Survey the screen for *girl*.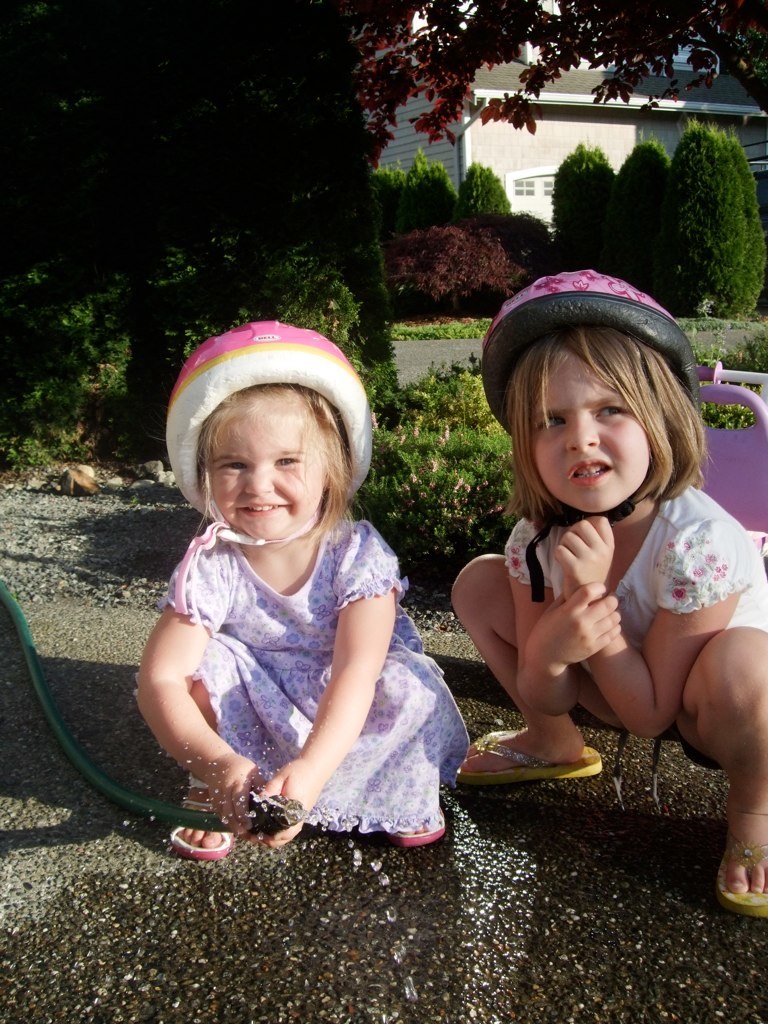
Survey found: rect(134, 331, 474, 845).
